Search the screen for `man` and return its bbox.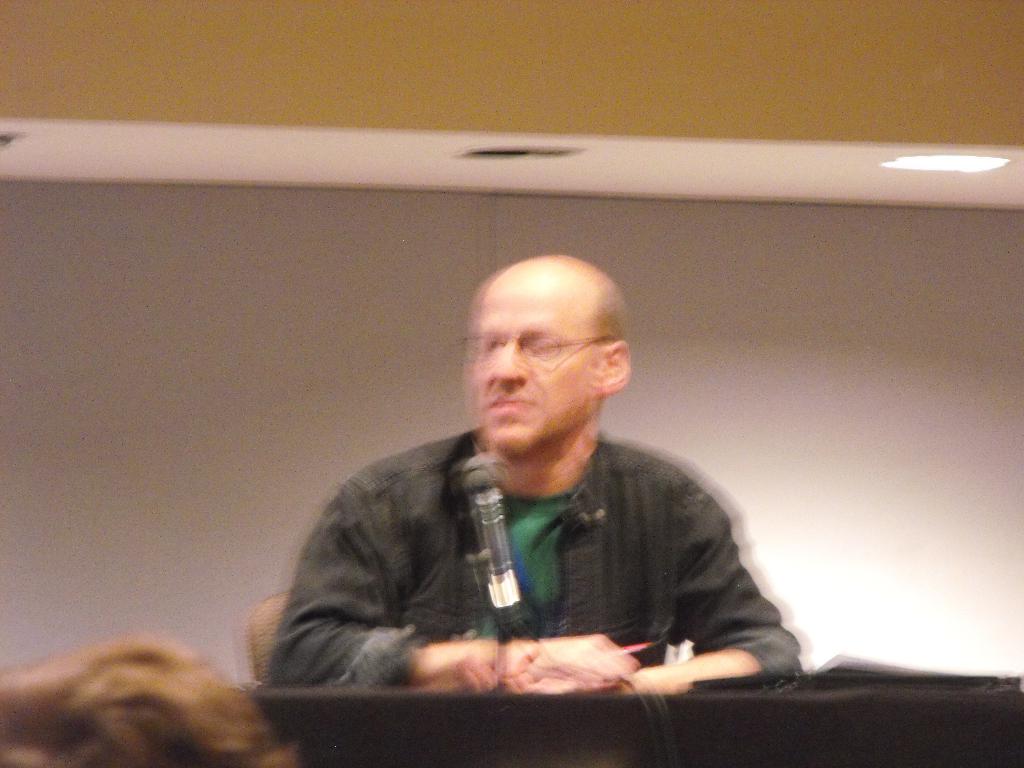
Found: {"x1": 266, "y1": 270, "x2": 832, "y2": 707}.
